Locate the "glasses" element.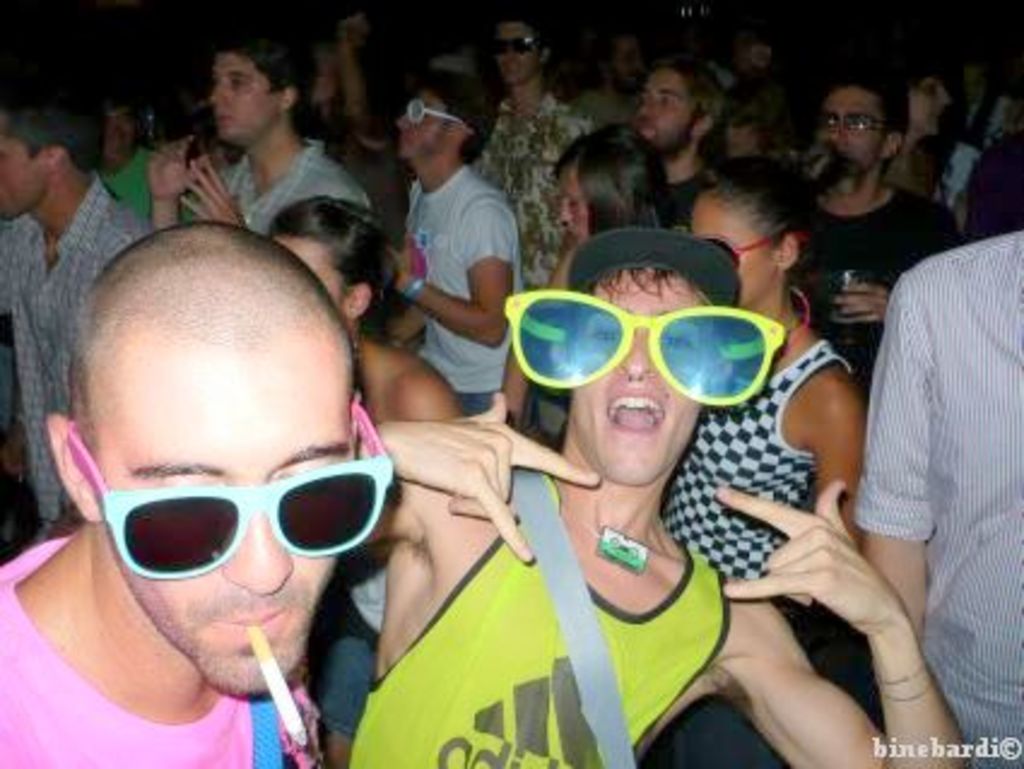
Element bbox: pyautogui.locateOnScreen(824, 118, 884, 130).
